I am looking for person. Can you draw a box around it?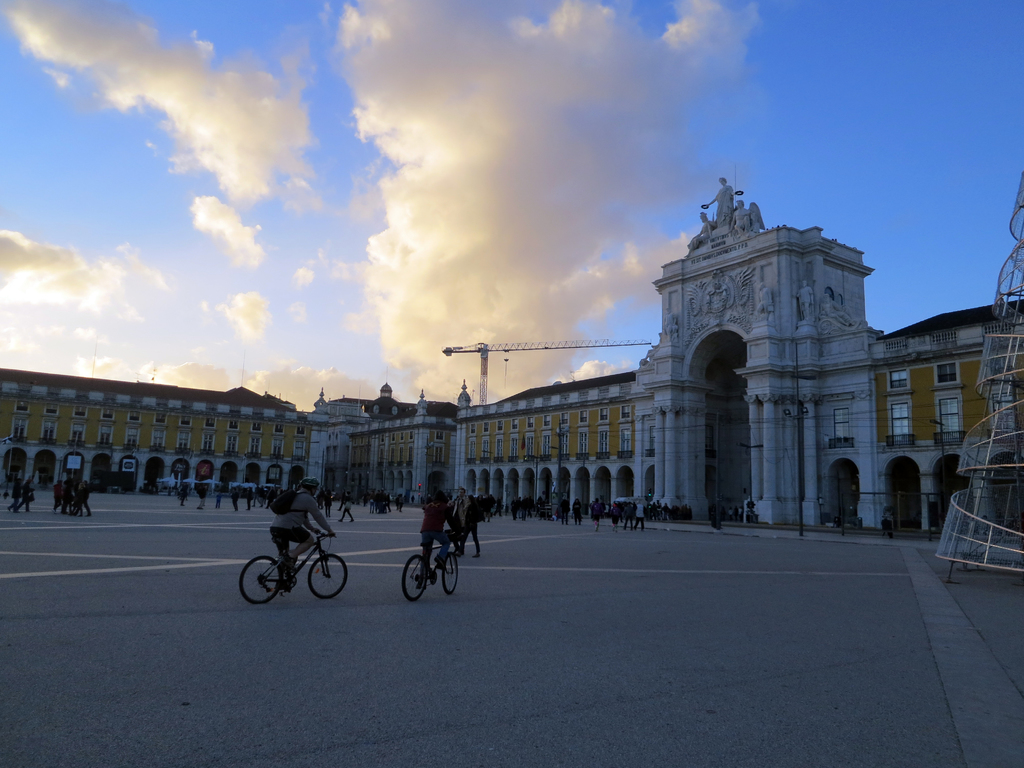
Sure, the bounding box is rect(272, 478, 333, 589).
